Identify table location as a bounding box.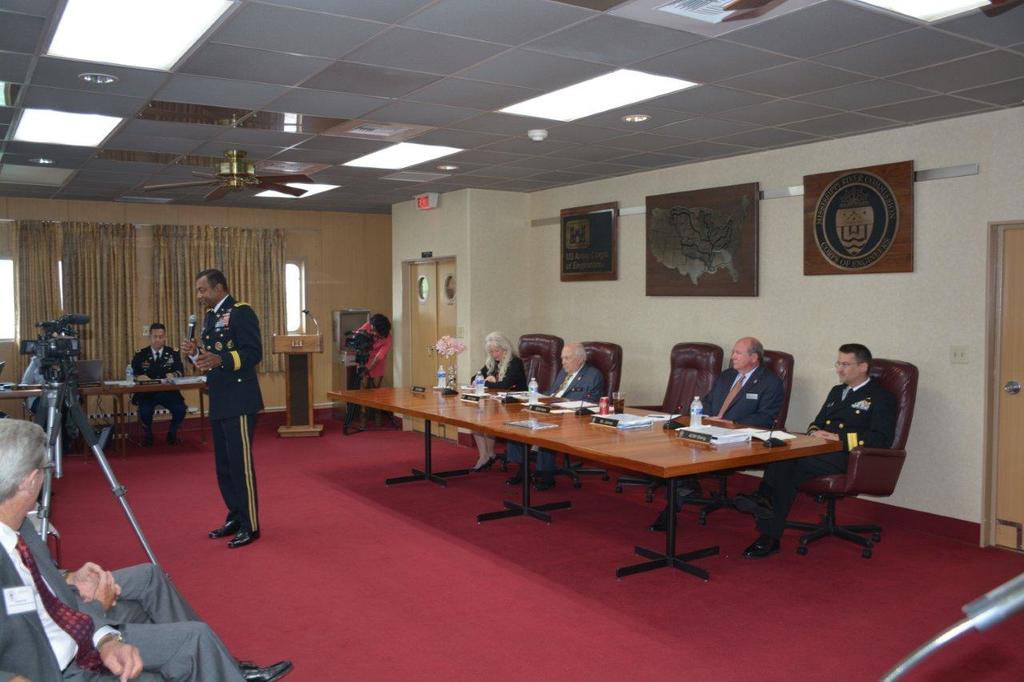
0,381,209,449.
